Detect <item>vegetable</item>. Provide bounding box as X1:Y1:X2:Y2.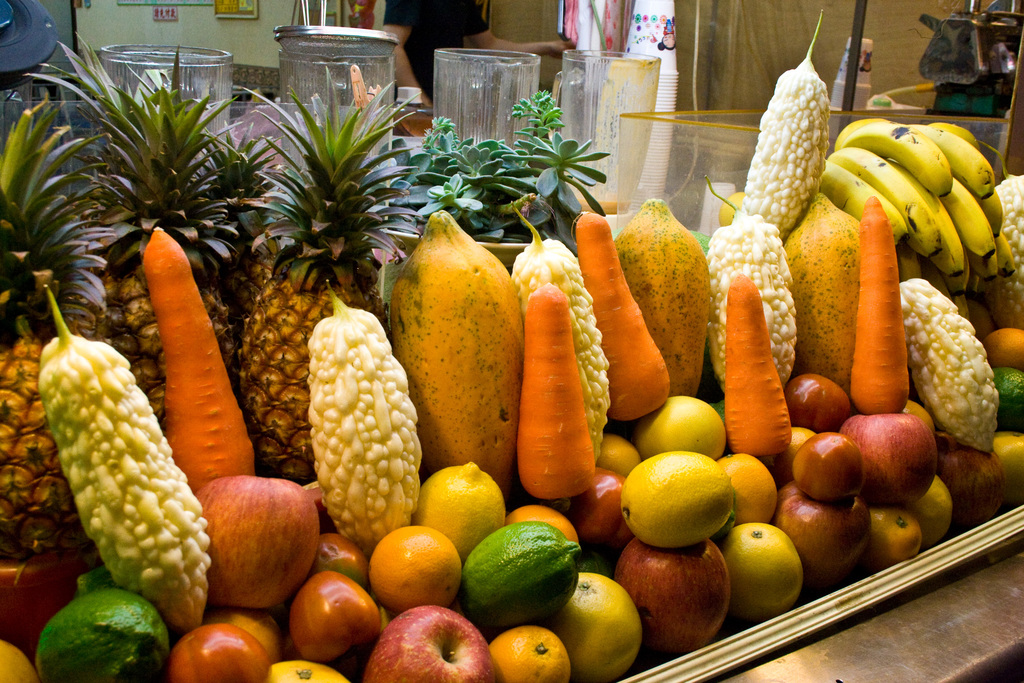
849:197:912:413.
